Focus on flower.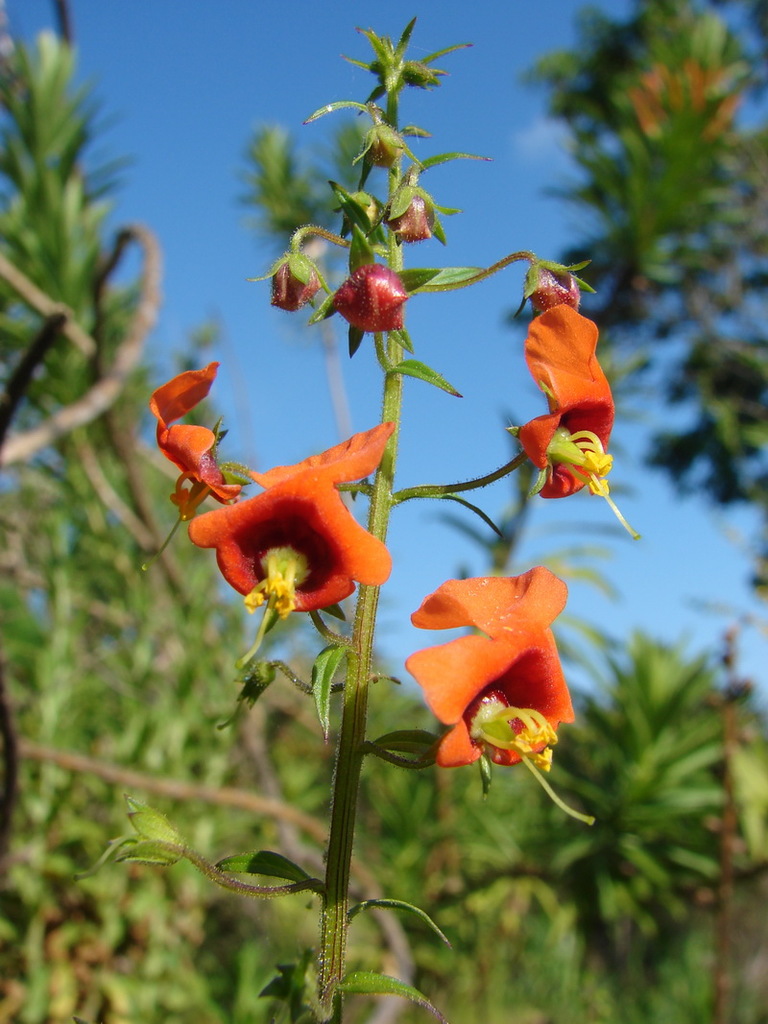
Focused at 410 536 588 785.
